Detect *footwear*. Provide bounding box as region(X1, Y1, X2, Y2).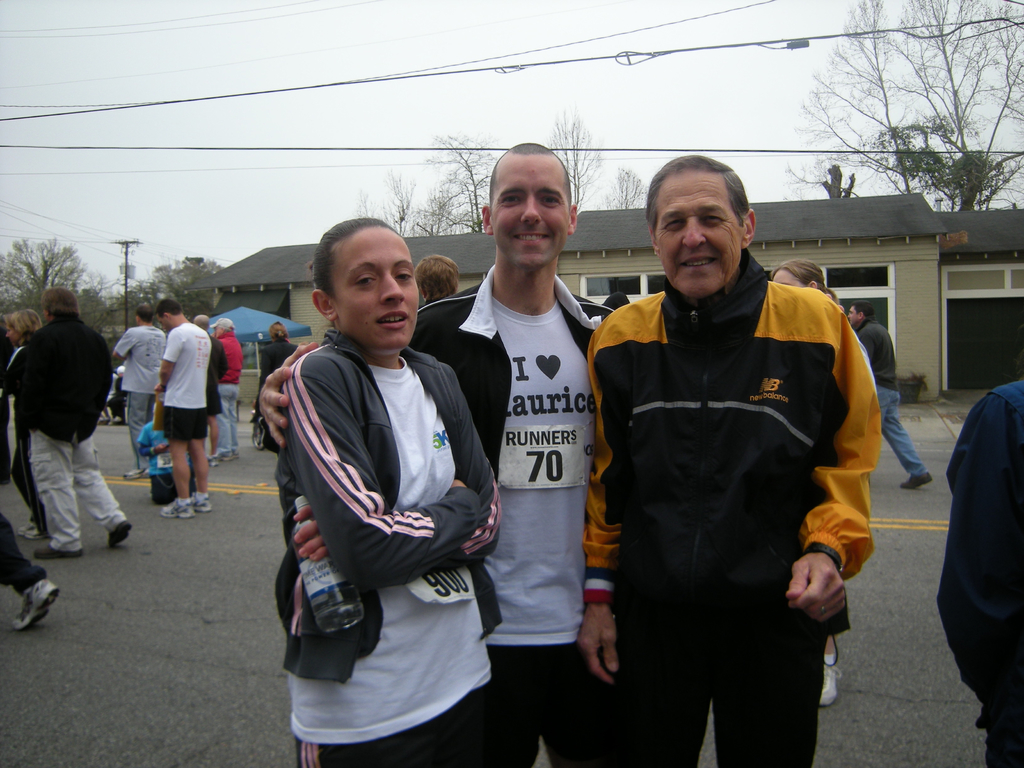
region(234, 451, 242, 459).
